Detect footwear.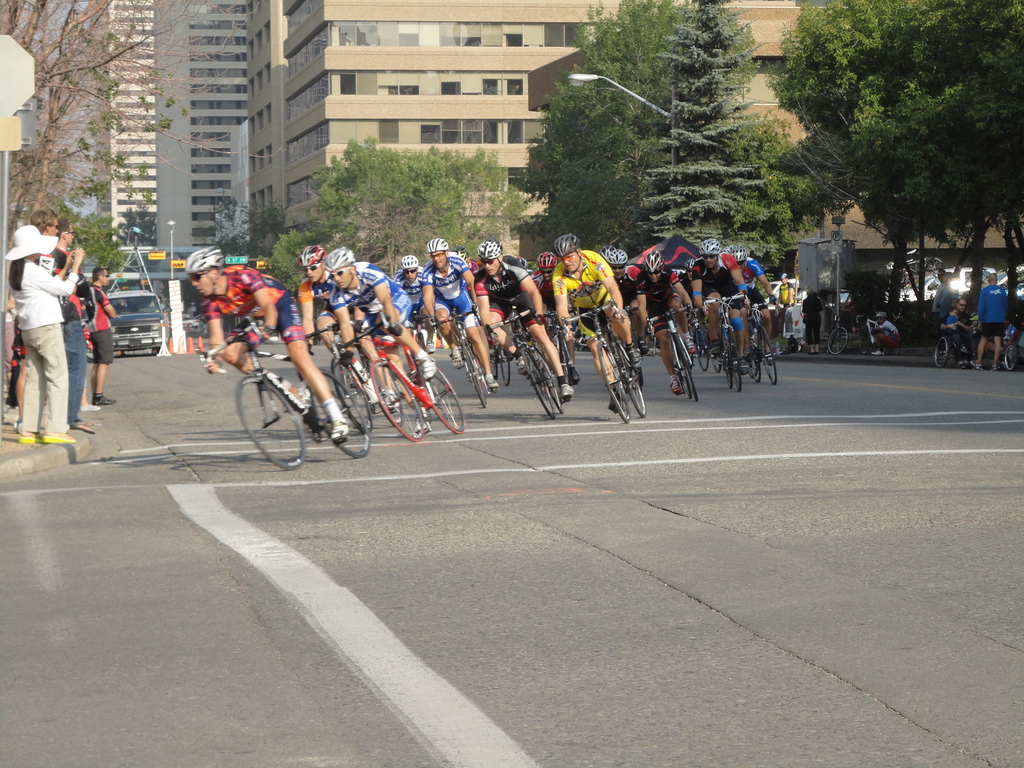
Detected at [513,355,529,376].
